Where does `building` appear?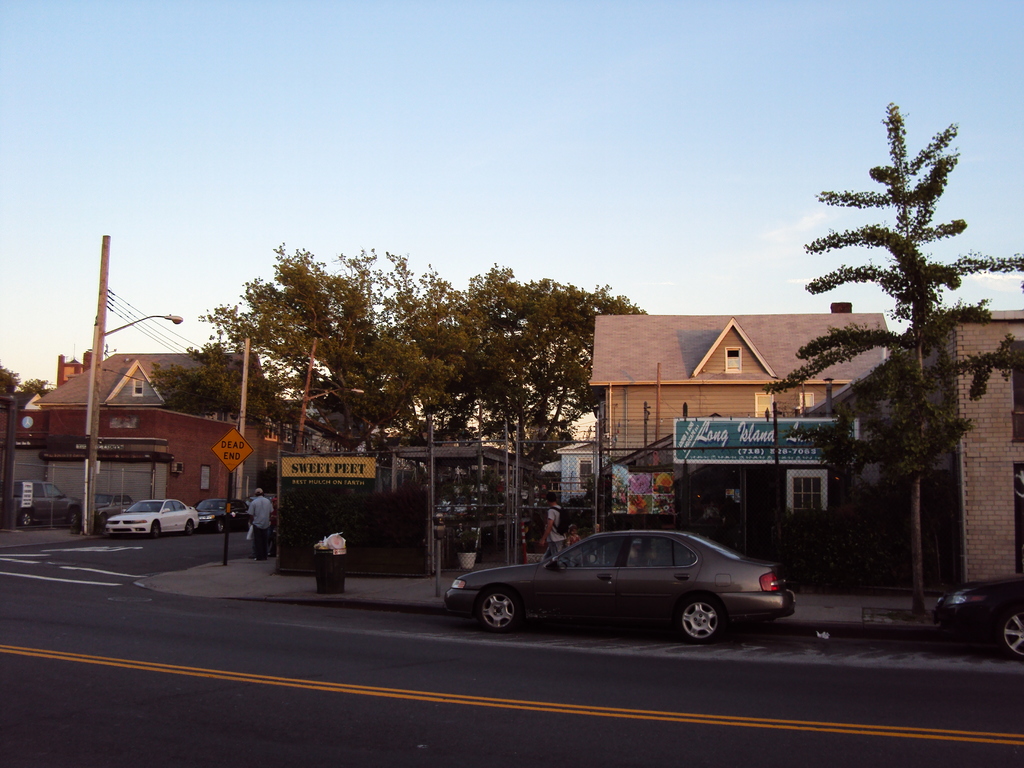
Appears at crop(29, 342, 358, 509).
